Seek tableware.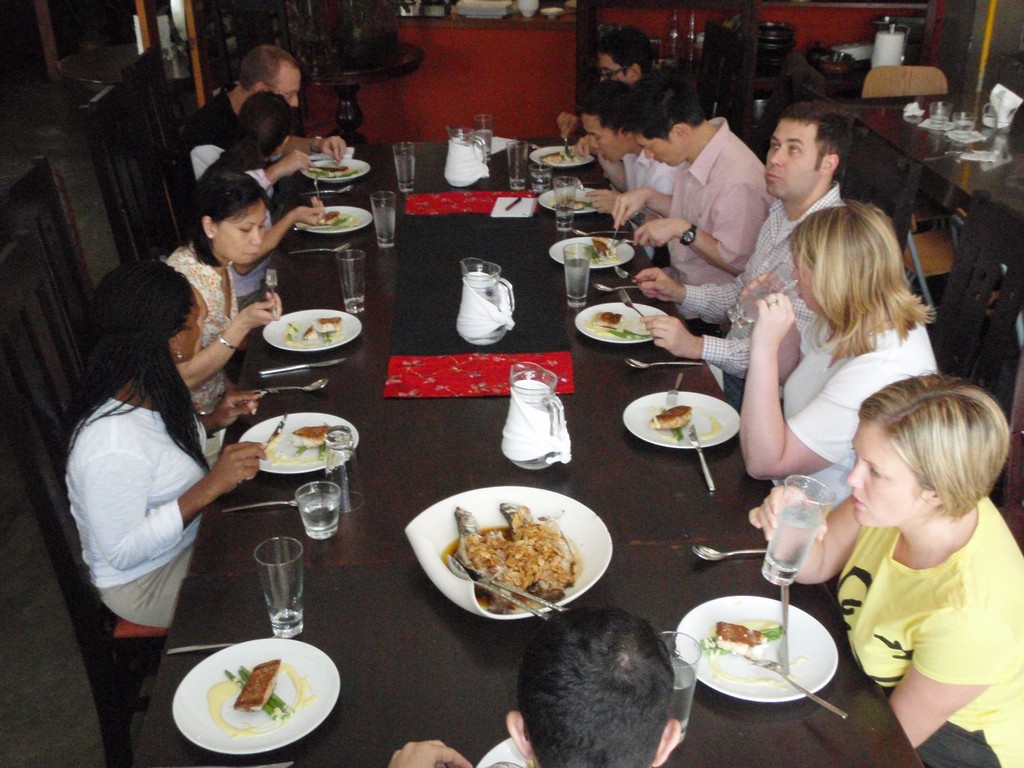
bbox(537, 182, 609, 214).
